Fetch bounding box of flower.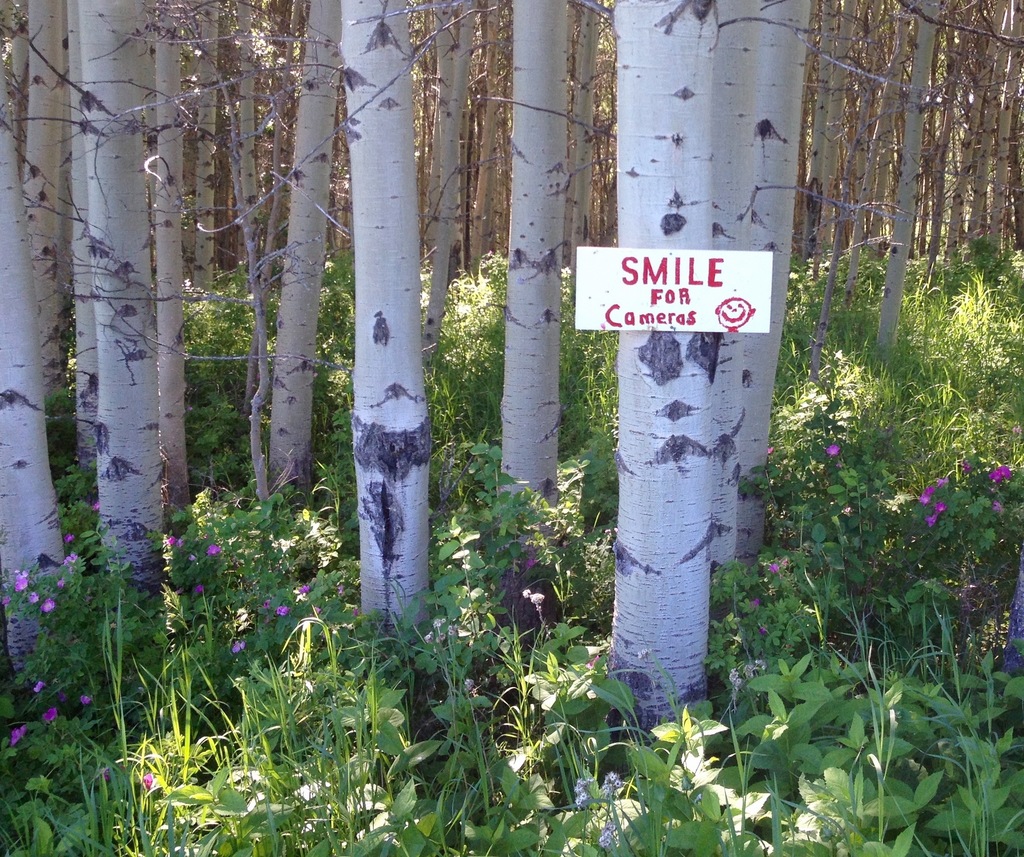
Bbox: crop(919, 479, 938, 506).
